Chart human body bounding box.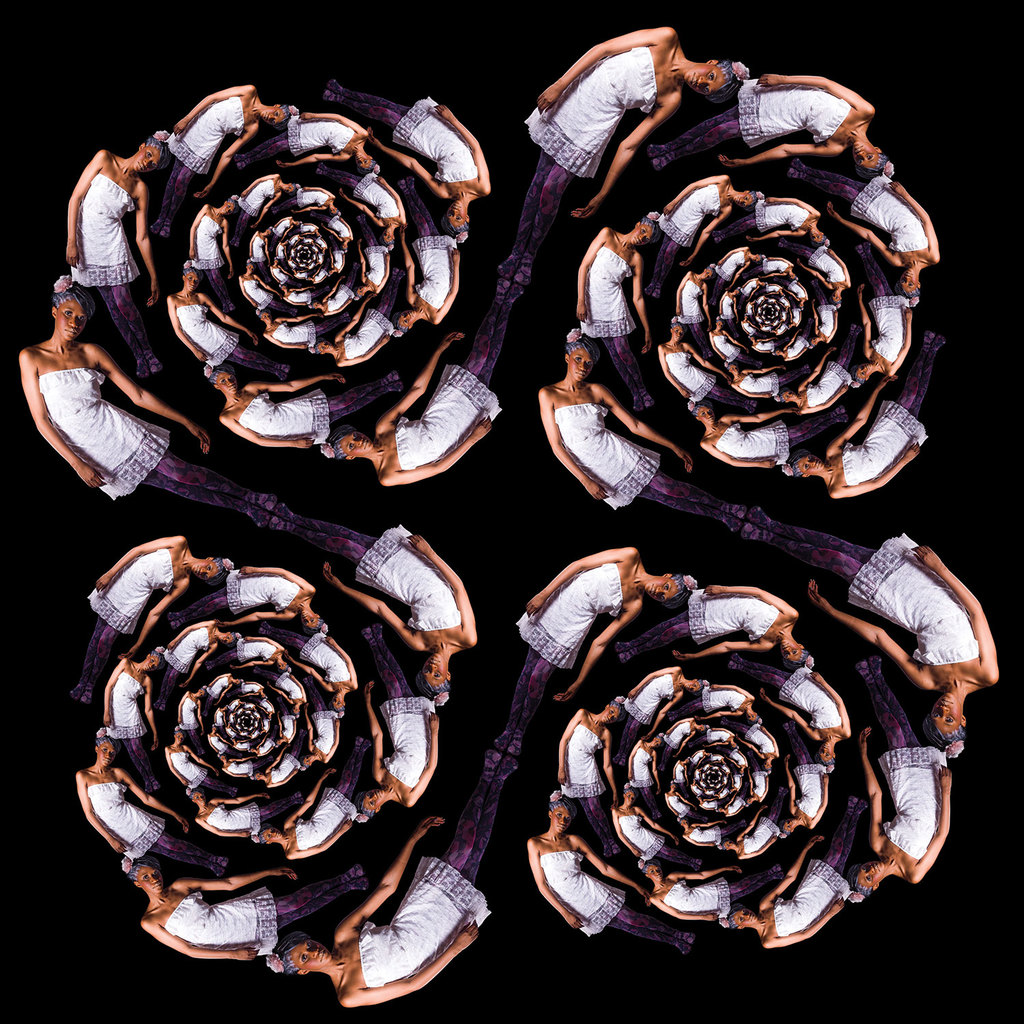
Charted: {"x1": 235, "y1": 114, "x2": 370, "y2": 171}.
